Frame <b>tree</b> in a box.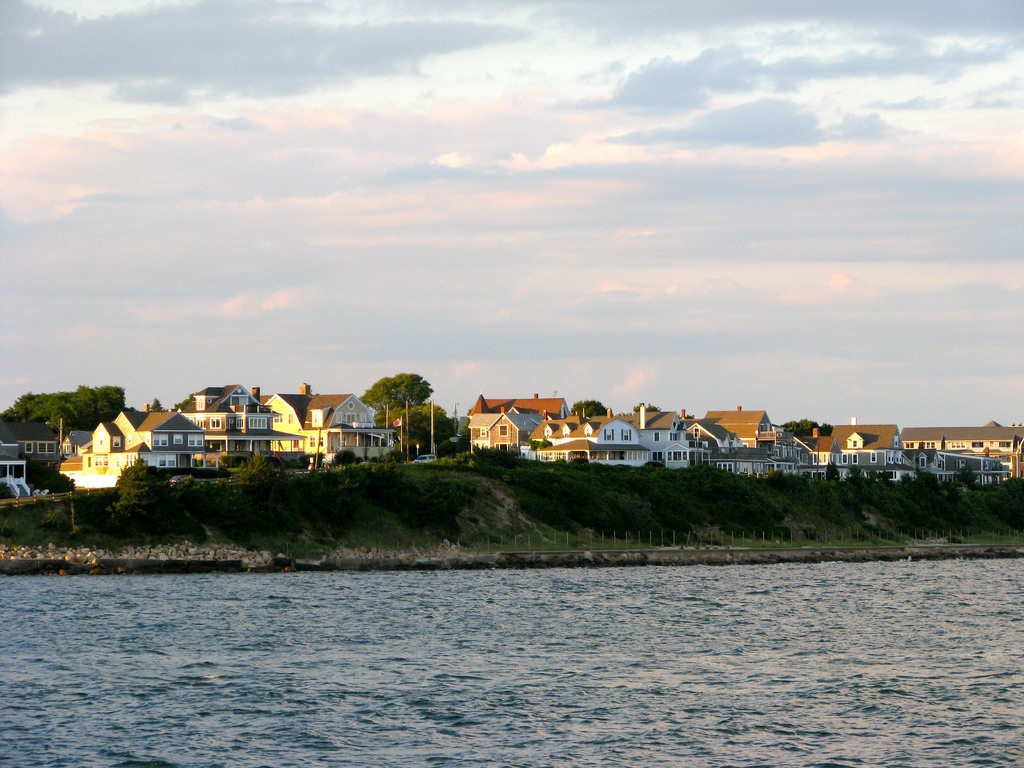
bbox(561, 401, 611, 420).
